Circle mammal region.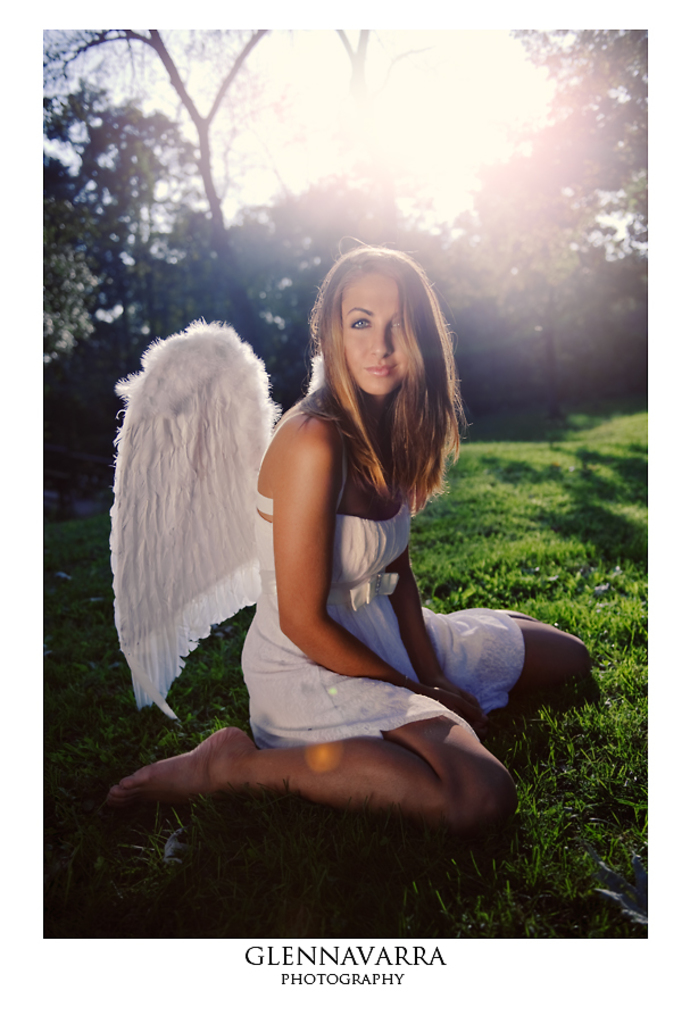
Region: 152,245,544,860.
